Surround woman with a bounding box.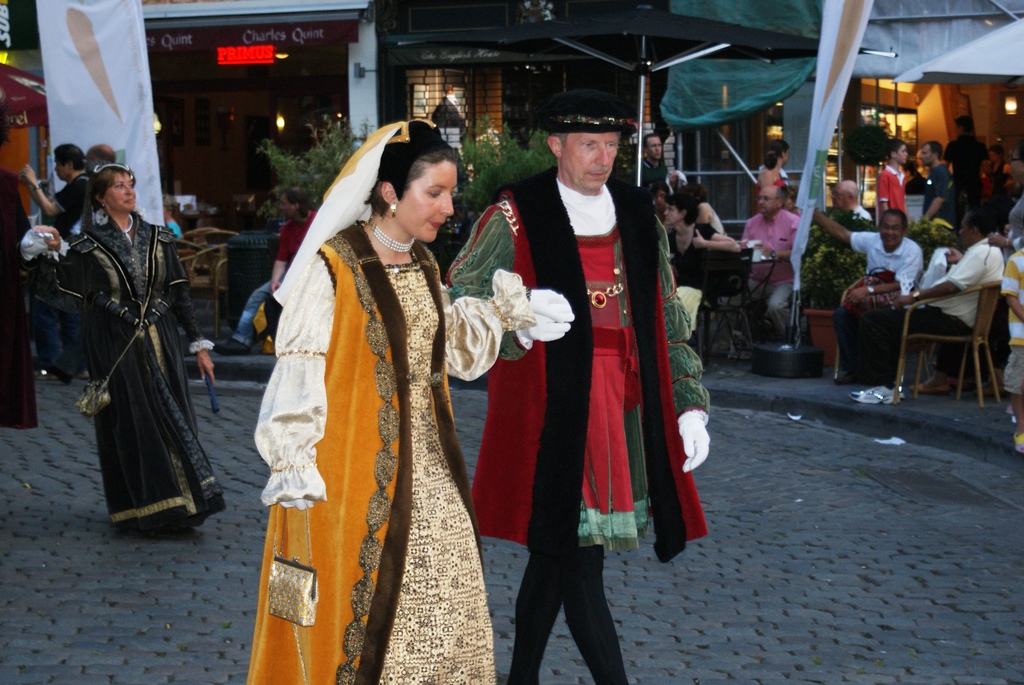
crop(753, 136, 787, 205).
